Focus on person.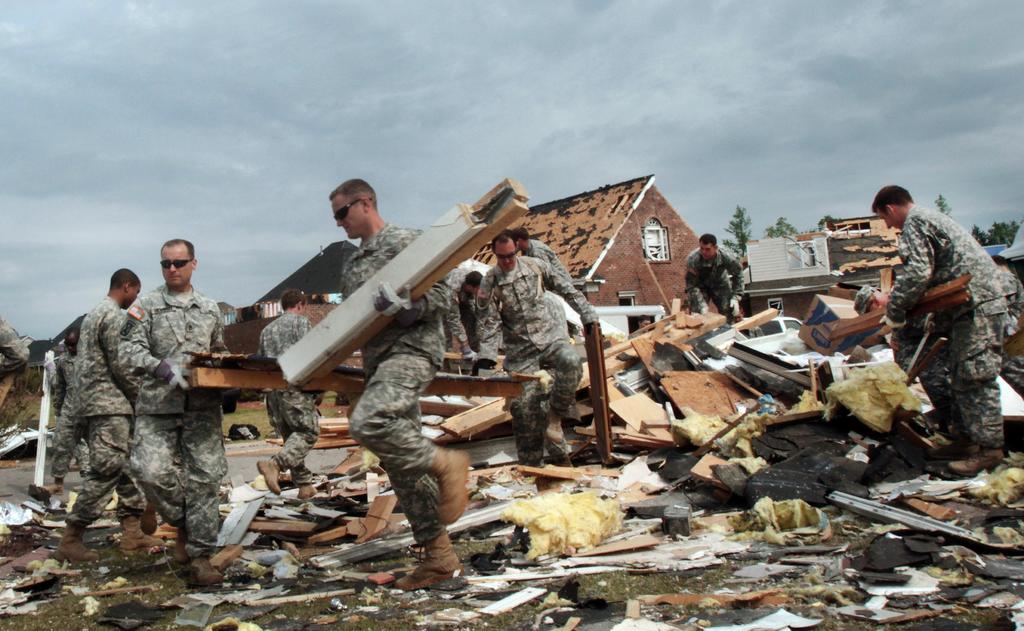
Focused at crop(872, 183, 1011, 477).
